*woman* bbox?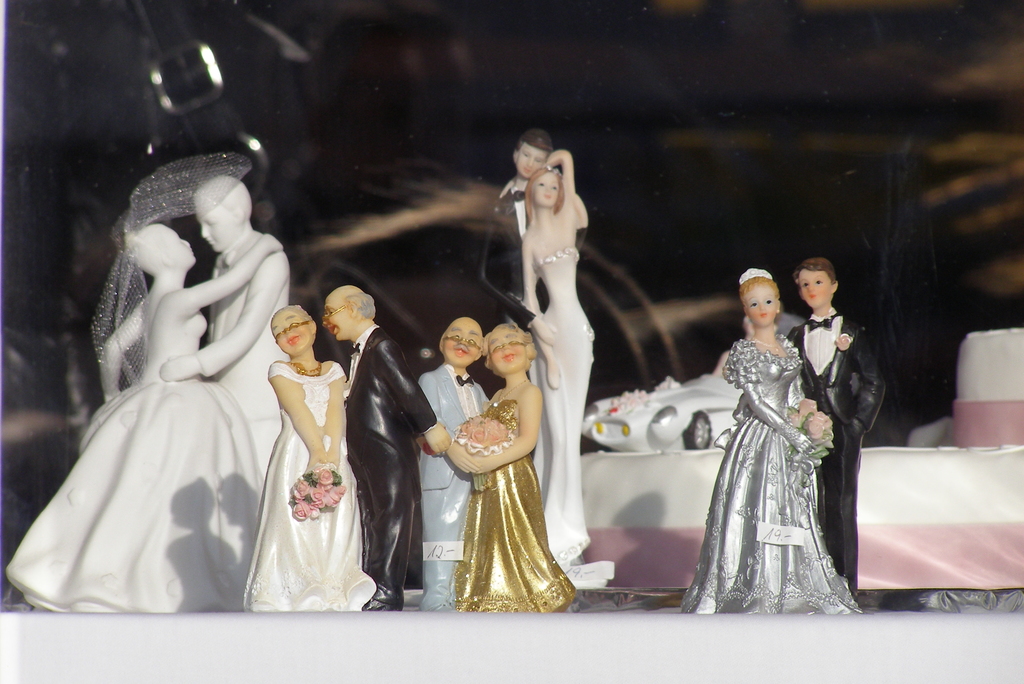
box=[525, 151, 615, 576]
